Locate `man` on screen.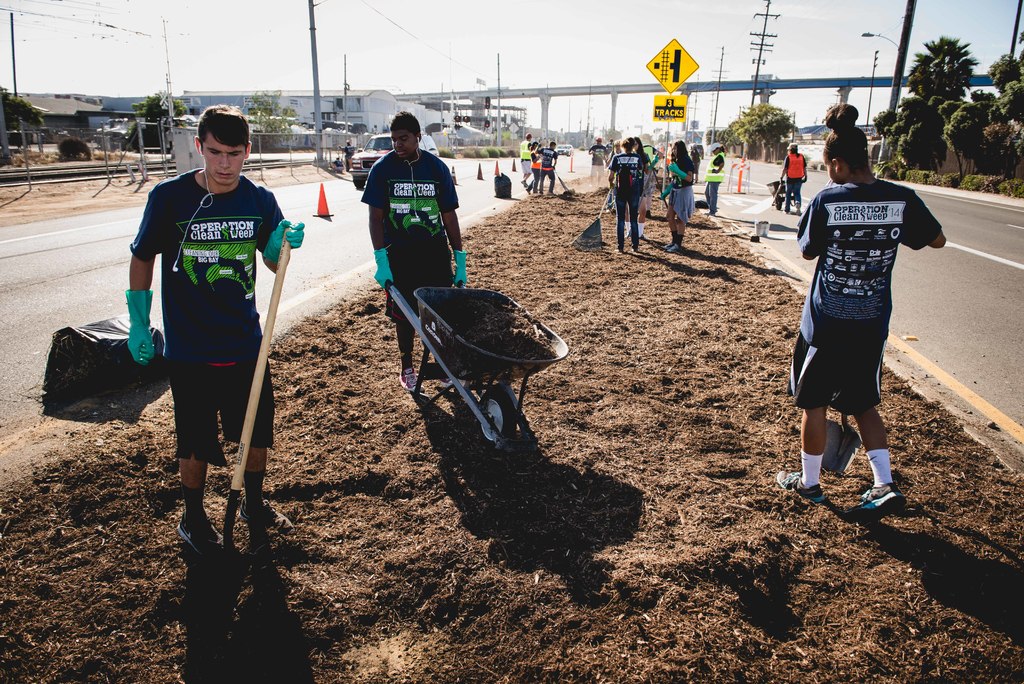
On screen at (x1=606, y1=136, x2=648, y2=257).
